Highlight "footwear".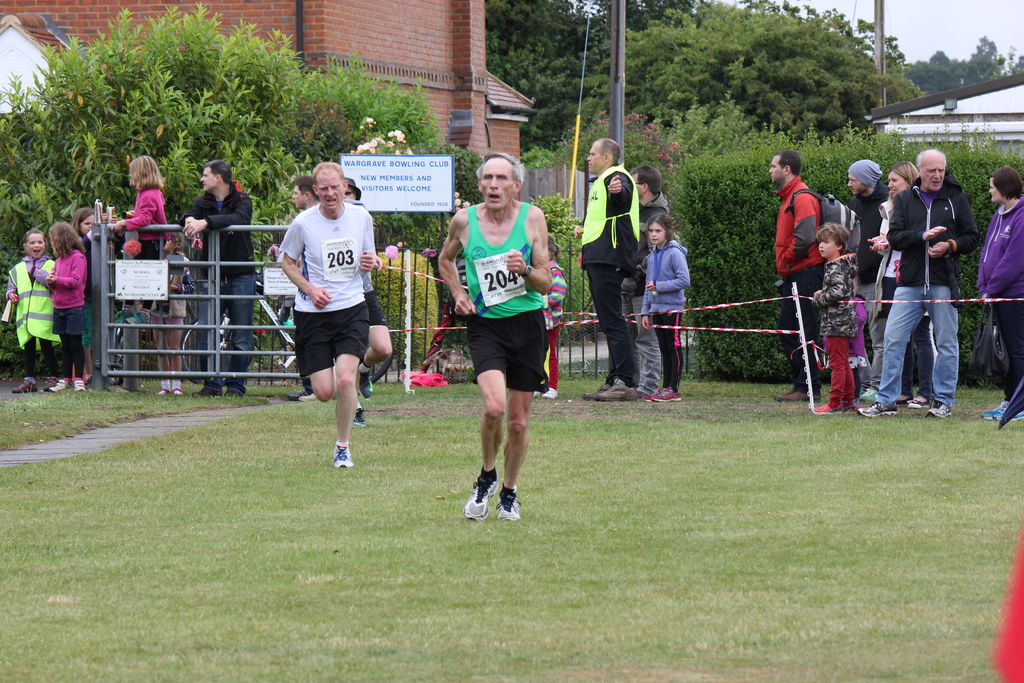
Highlighted region: 812 404 837 413.
